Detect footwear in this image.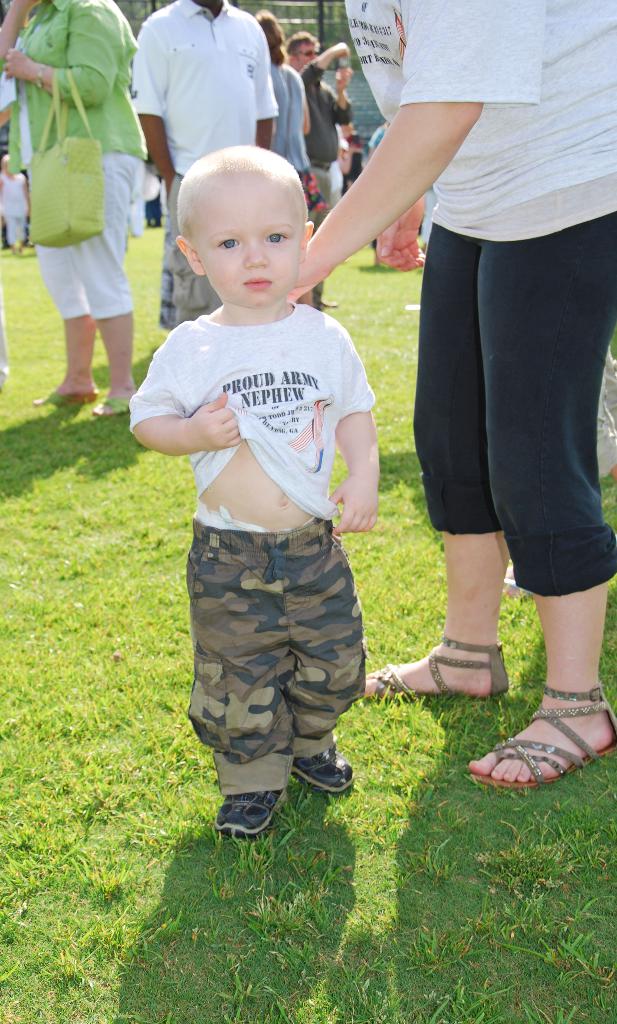
Detection: [92,391,132,417].
